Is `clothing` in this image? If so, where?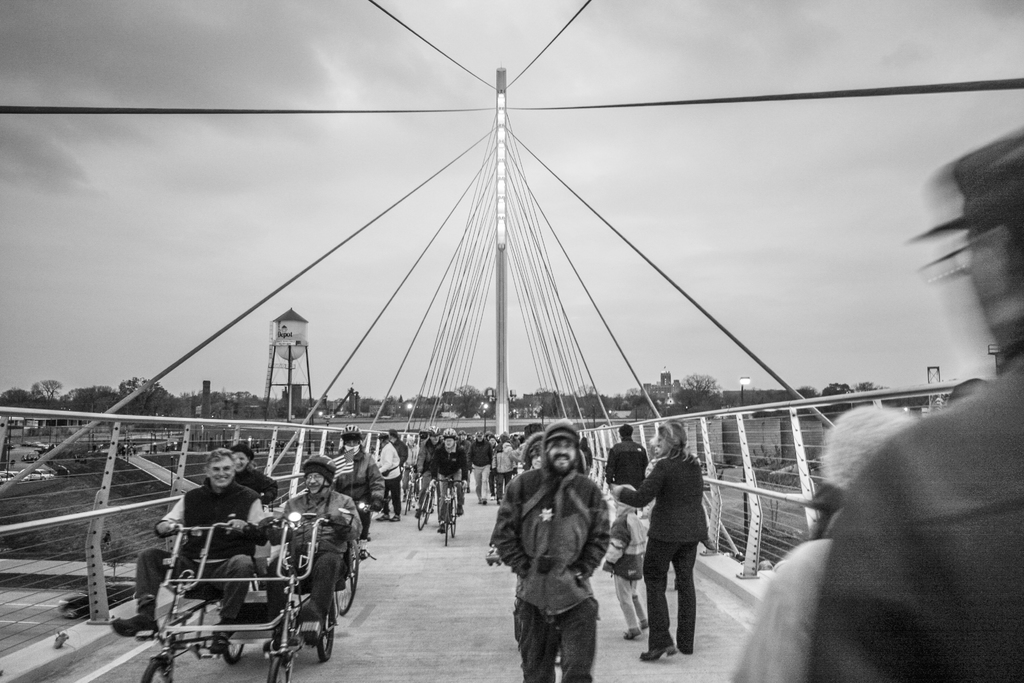
Yes, at BBox(435, 444, 461, 527).
